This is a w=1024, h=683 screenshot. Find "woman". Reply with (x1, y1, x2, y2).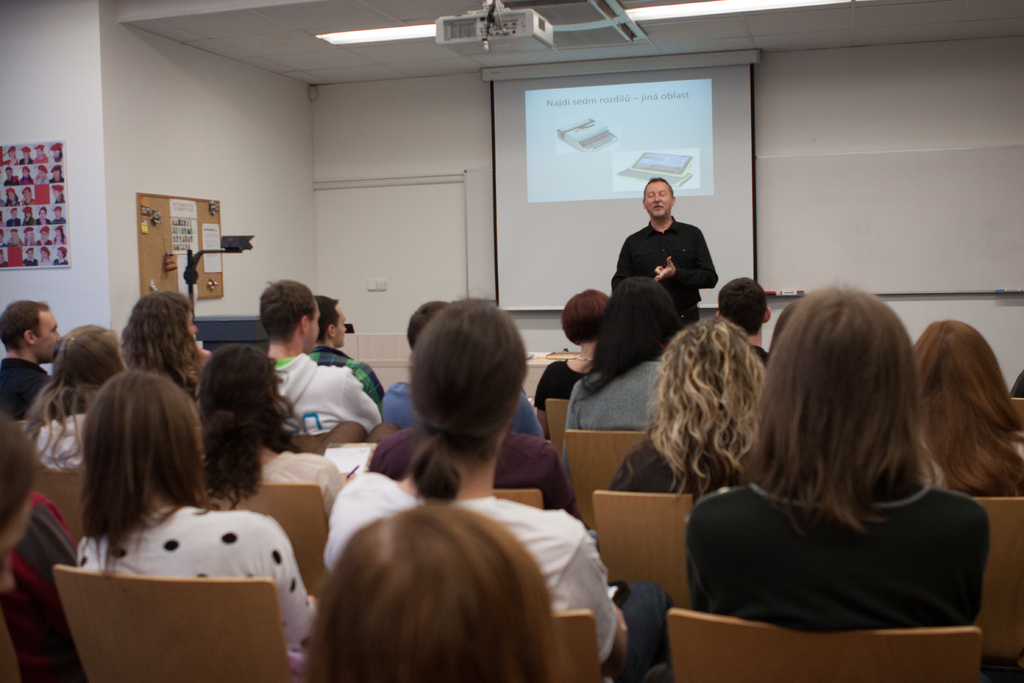
(915, 317, 1023, 502).
